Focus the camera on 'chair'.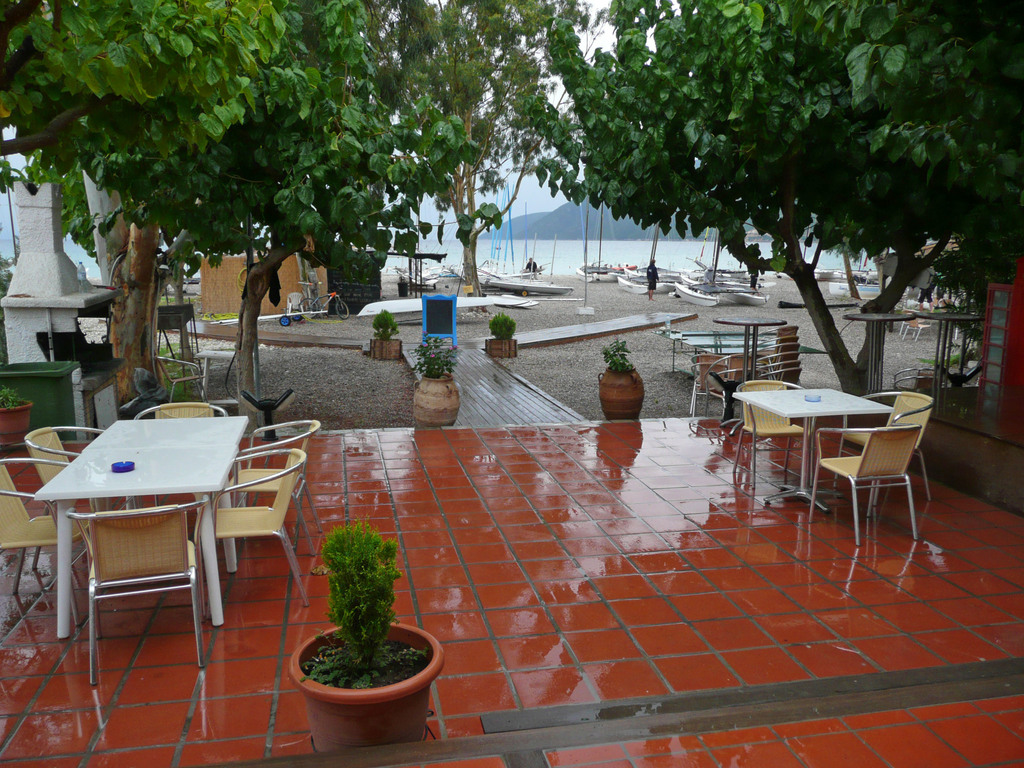
Focus region: bbox(199, 447, 308, 618).
